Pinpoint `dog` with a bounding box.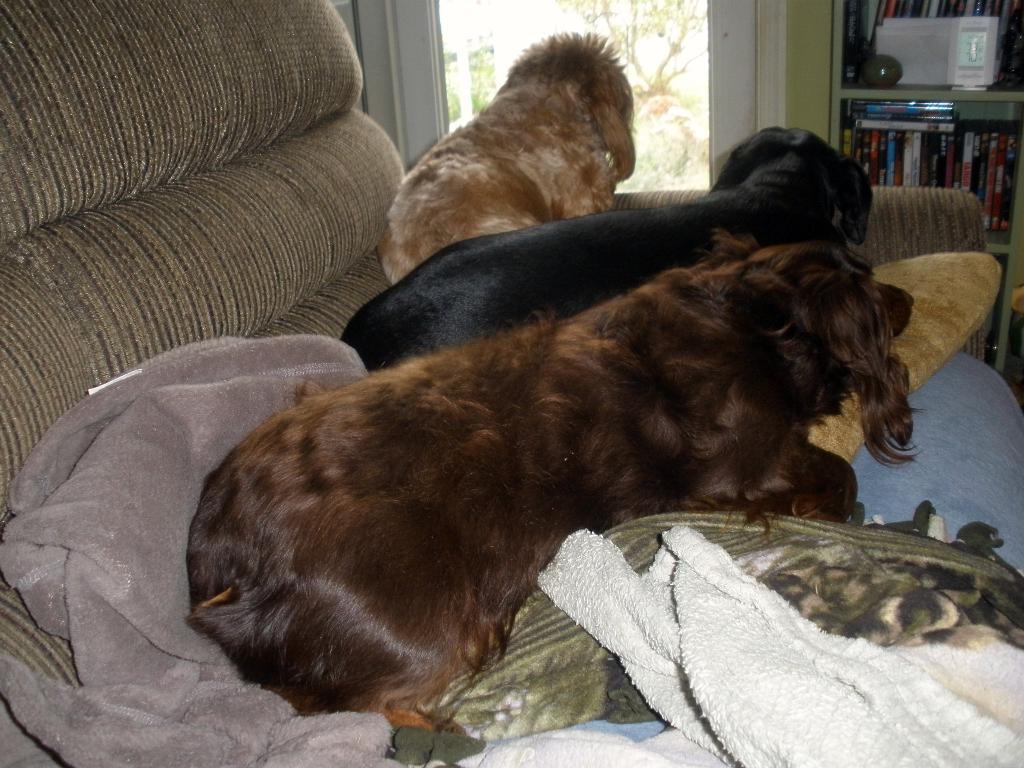
Rect(380, 29, 636, 287).
